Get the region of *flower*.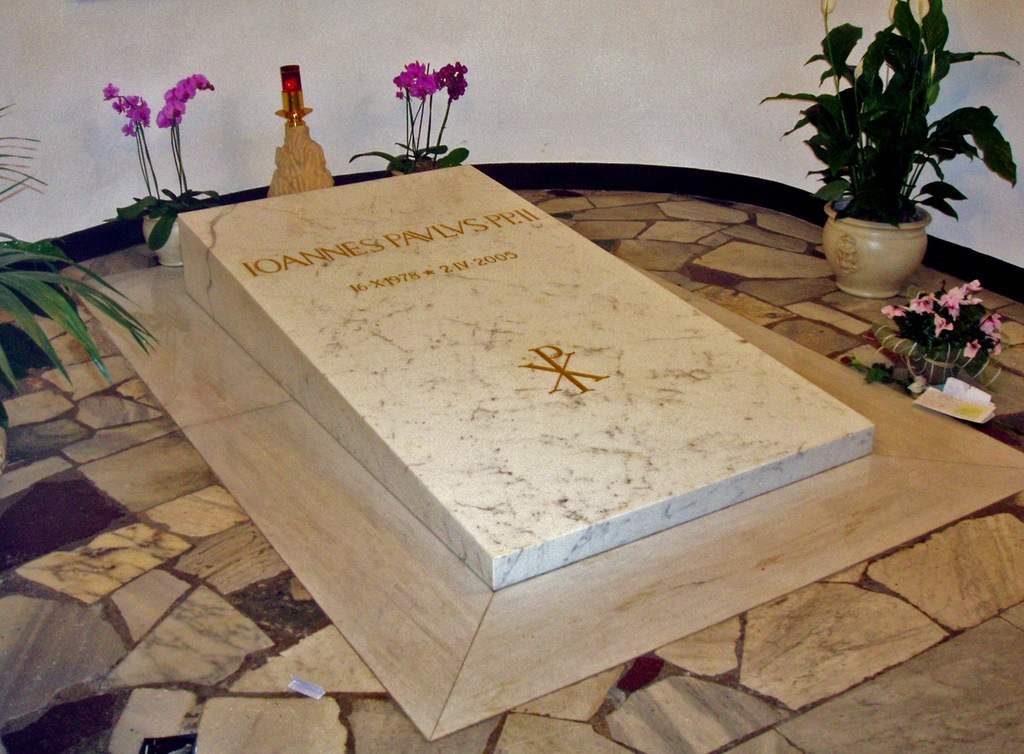
934 317 954 336.
